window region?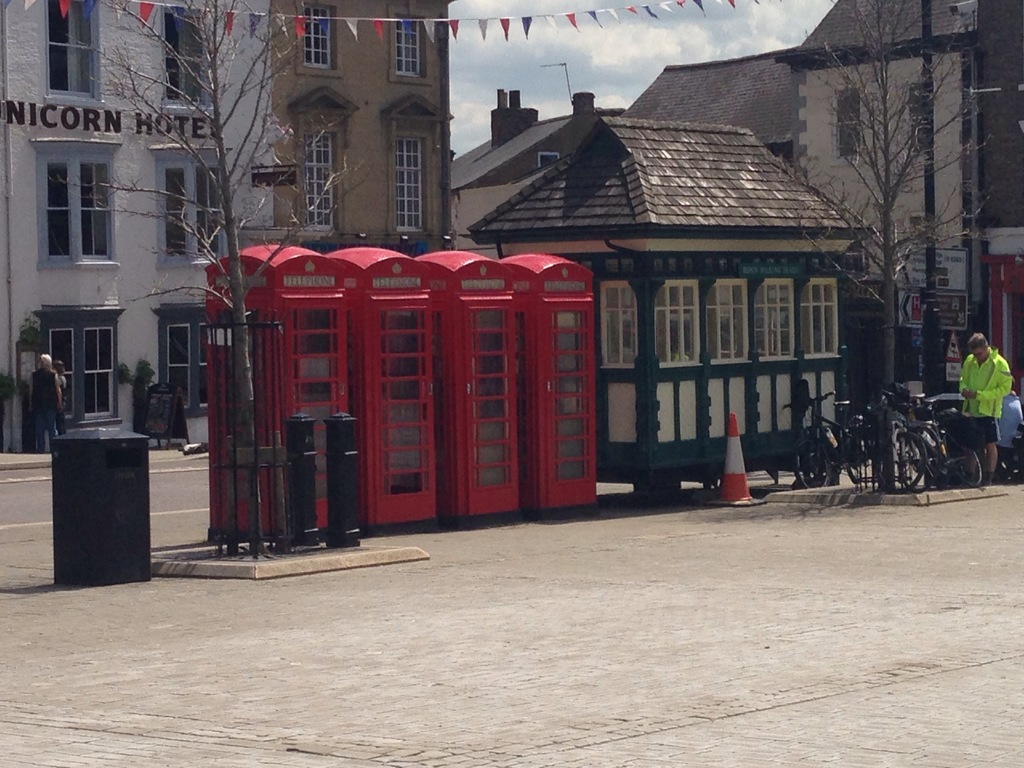
280 85 355 239
